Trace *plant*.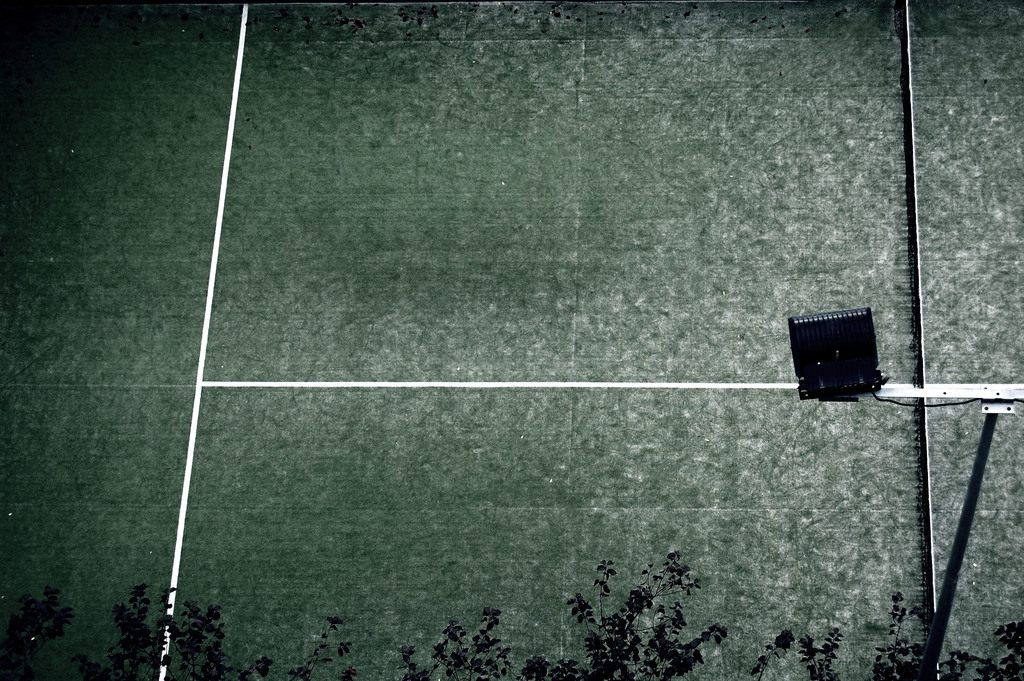
Traced to {"left": 746, "top": 628, "right": 795, "bottom": 680}.
